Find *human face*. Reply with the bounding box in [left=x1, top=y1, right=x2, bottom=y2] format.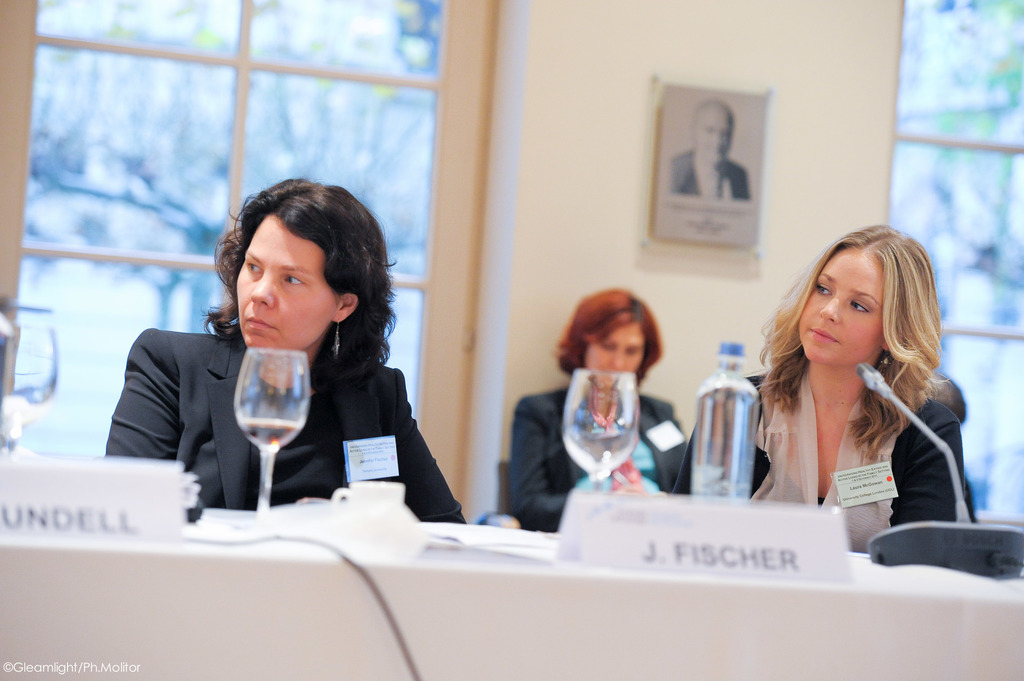
[left=799, top=242, right=885, bottom=362].
